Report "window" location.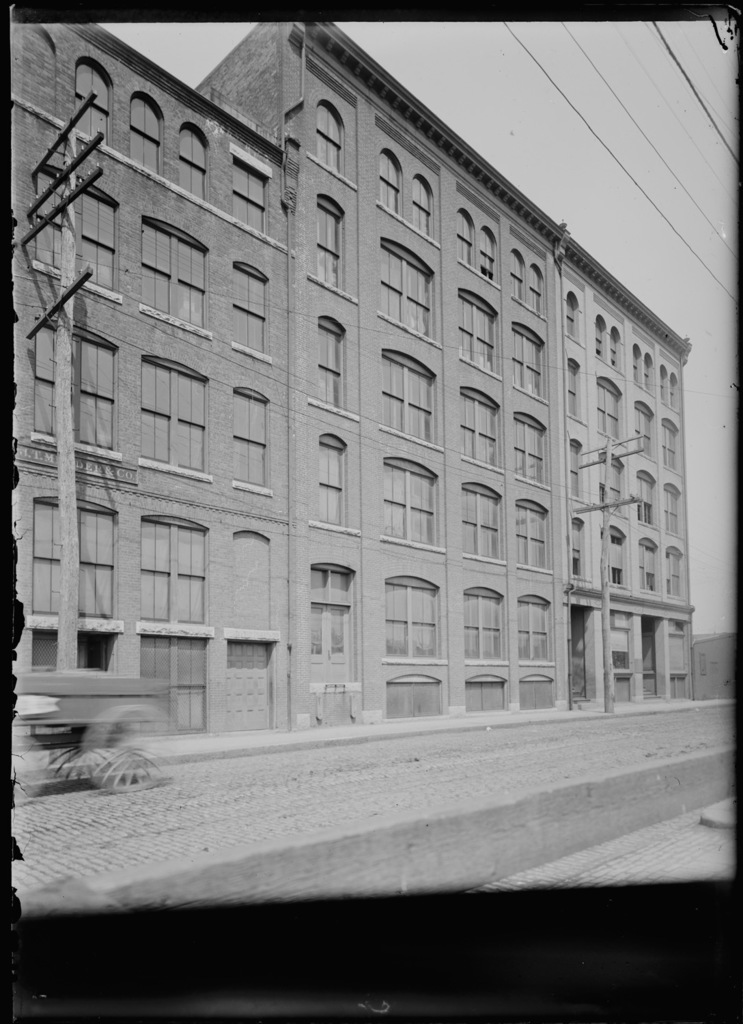
Report: x1=380, y1=348, x2=432, y2=441.
